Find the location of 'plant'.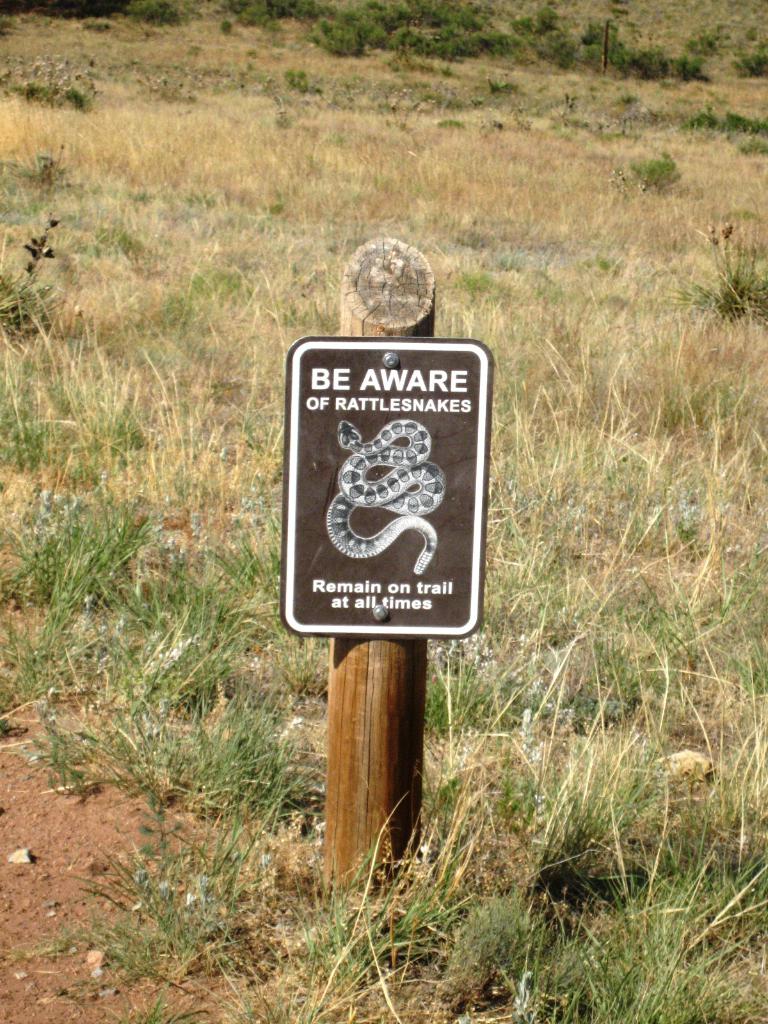
Location: pyautogui.locateOnScreen(117, 0, 189, 33).
